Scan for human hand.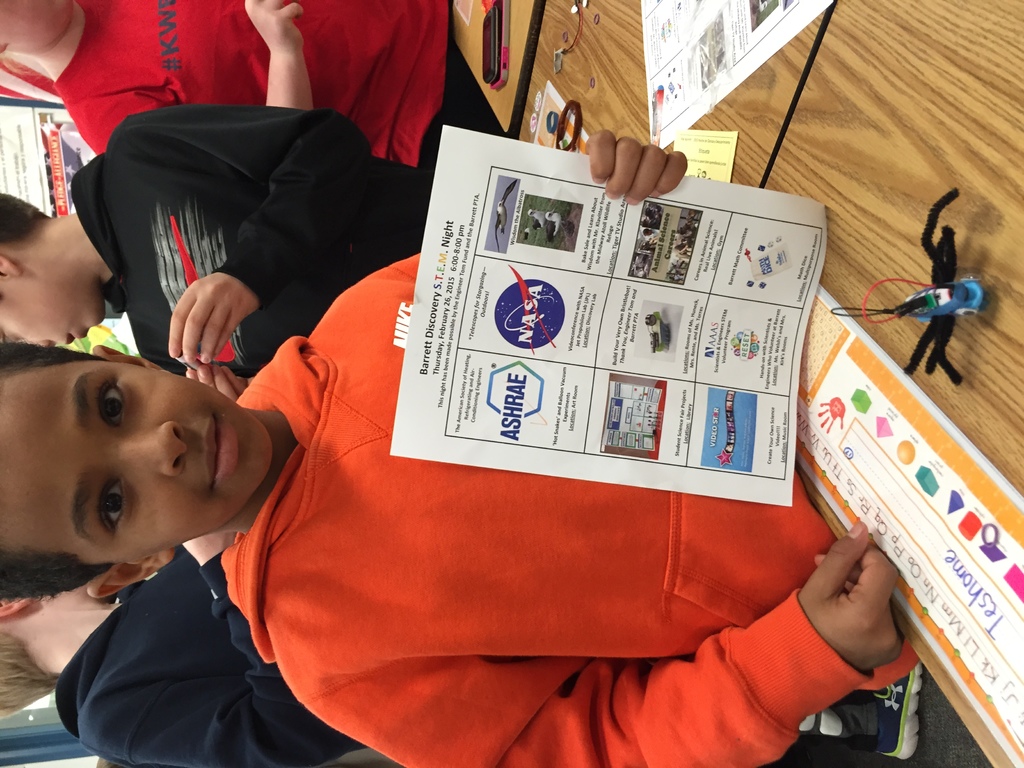
Scan result: [x1=582, y1=126, x2=689, y2=208].
